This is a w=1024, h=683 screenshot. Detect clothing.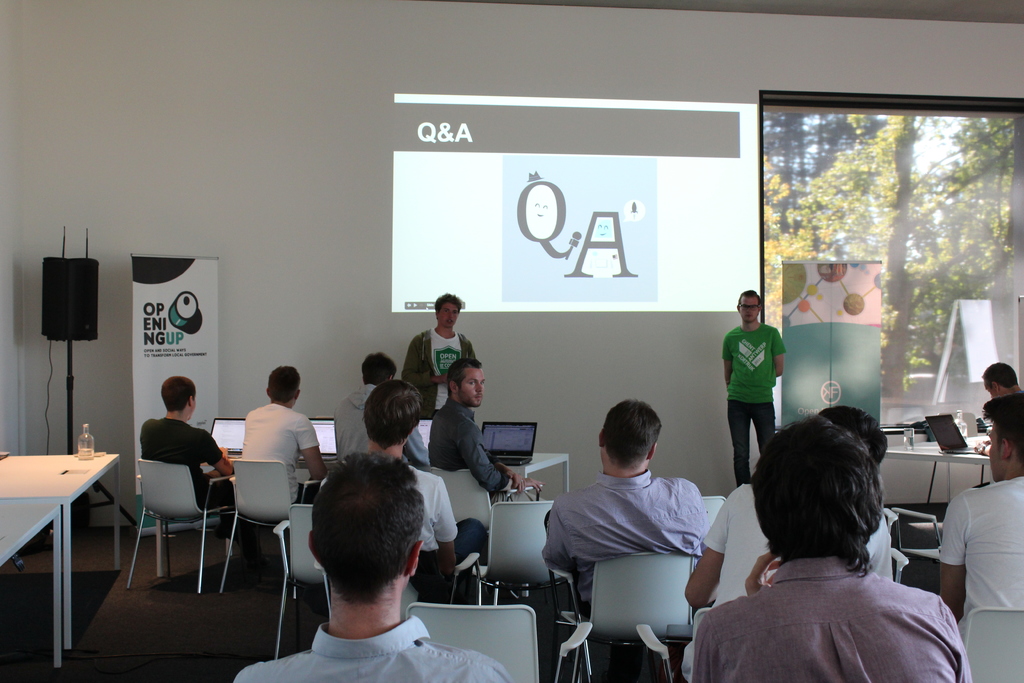
(x1=235, y1=399, x2=318, y2=502).
